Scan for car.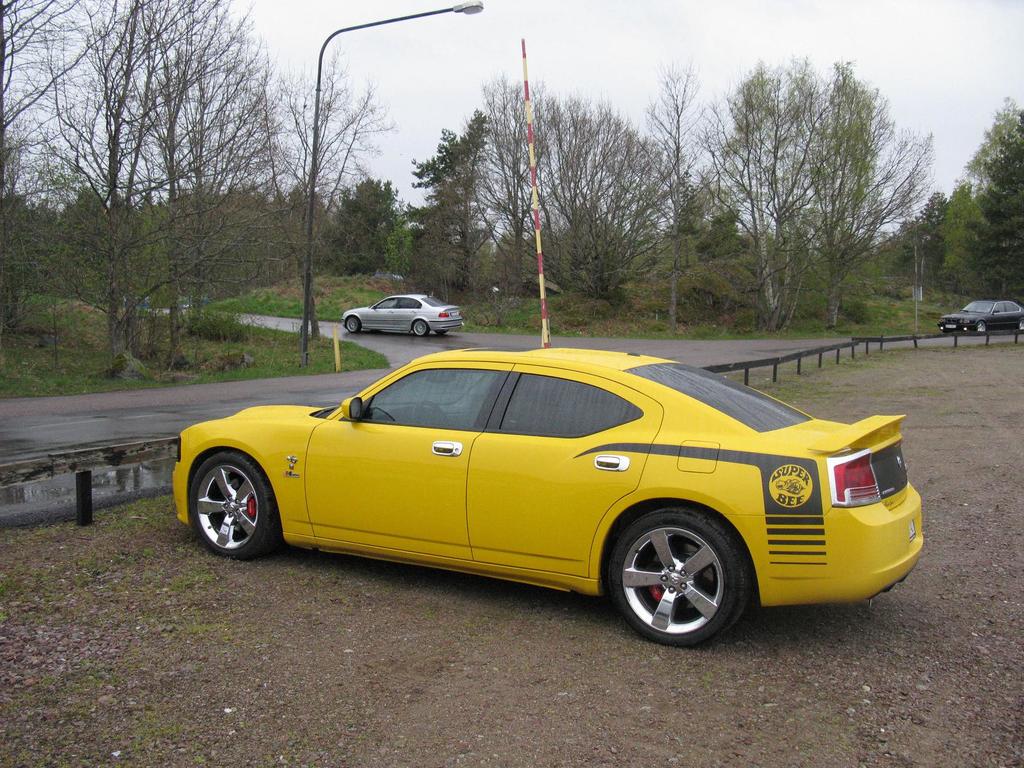
Scan result: left=342, top=292, right=466, bottom=339.
